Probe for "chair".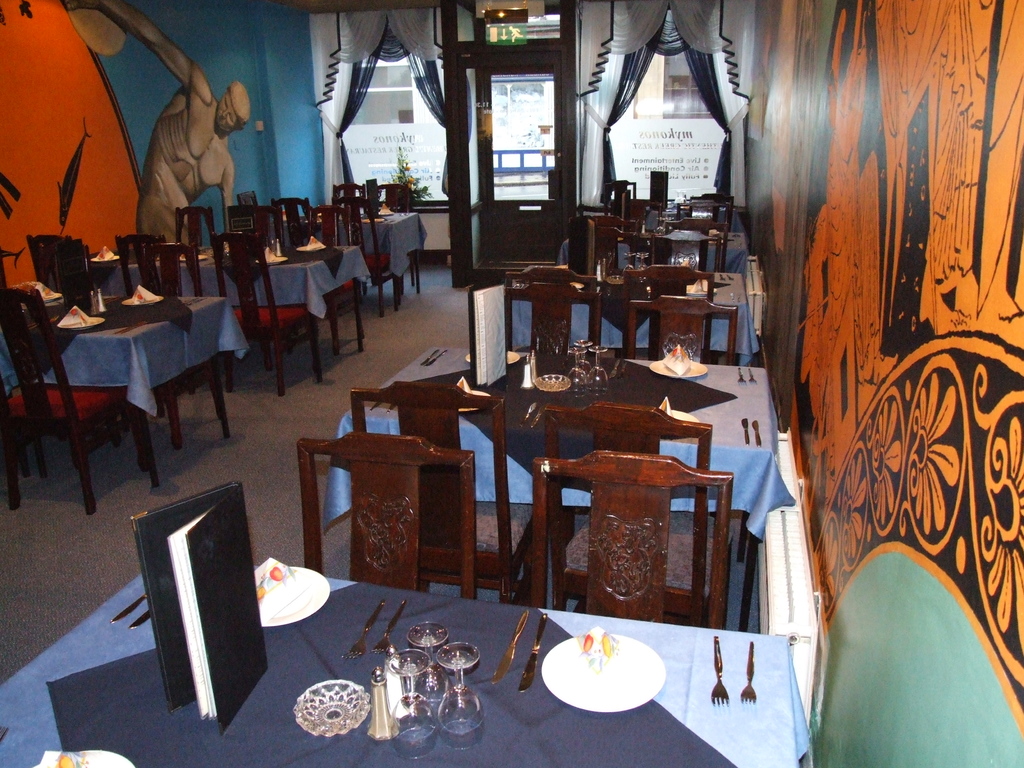
Probe result: box=[508, 287, 602, 346].
